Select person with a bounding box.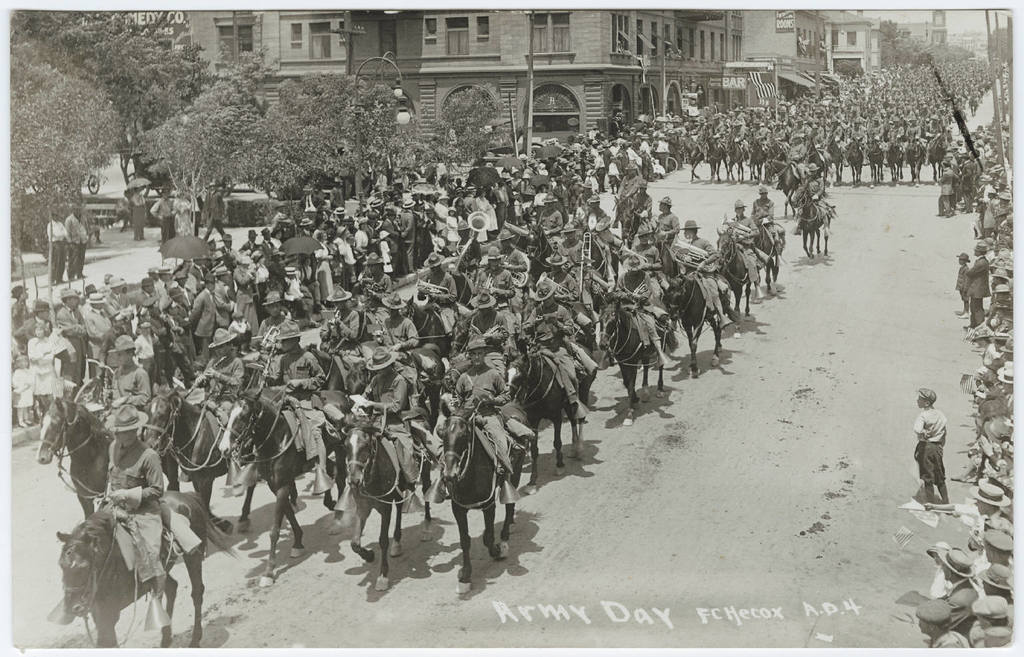
x1=373 y1=295 x2=415 y2=354.
